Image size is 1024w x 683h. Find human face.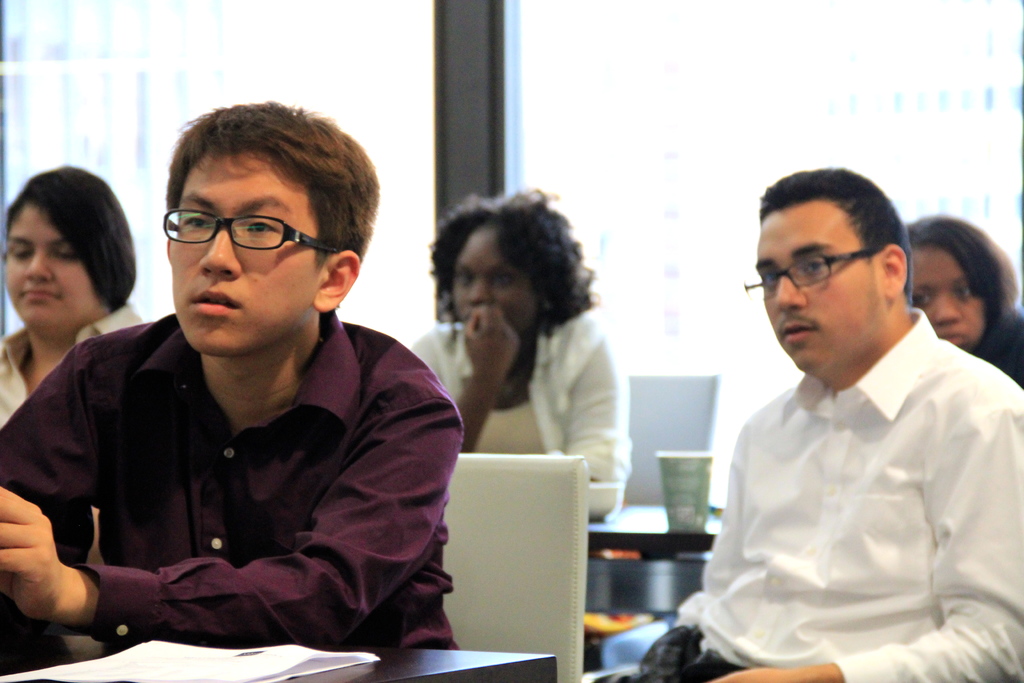
(x1=756, y1=222, x2=877, y2=370).
